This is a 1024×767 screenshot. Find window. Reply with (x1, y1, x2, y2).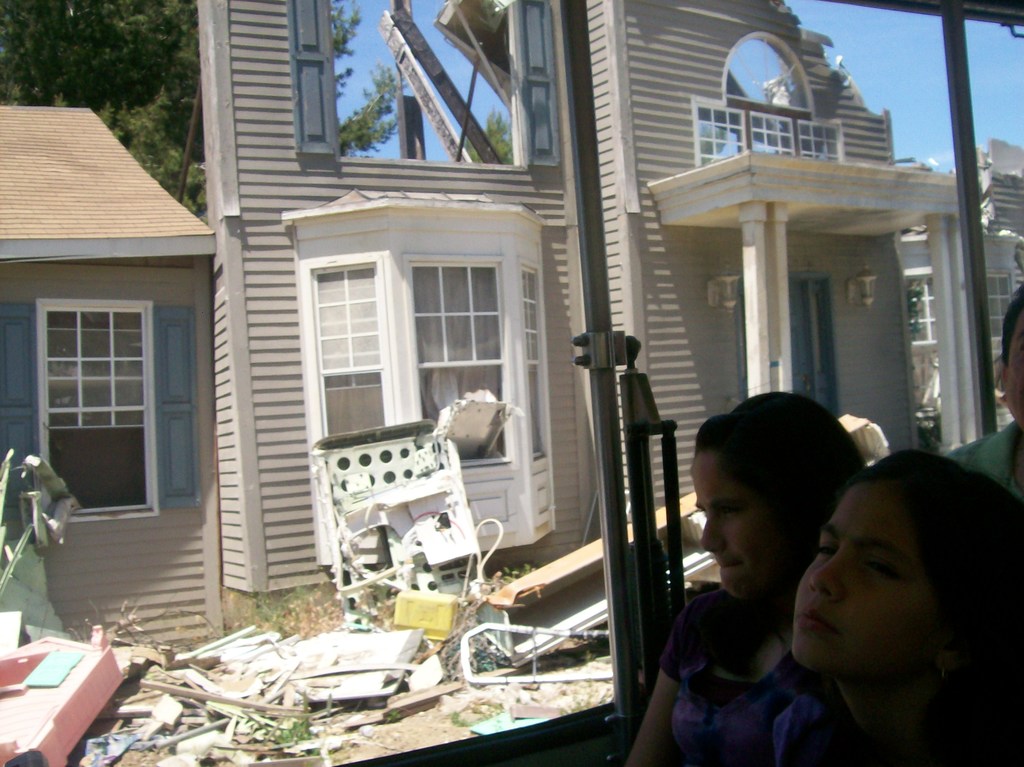
(985, 272, 1015, 351).
